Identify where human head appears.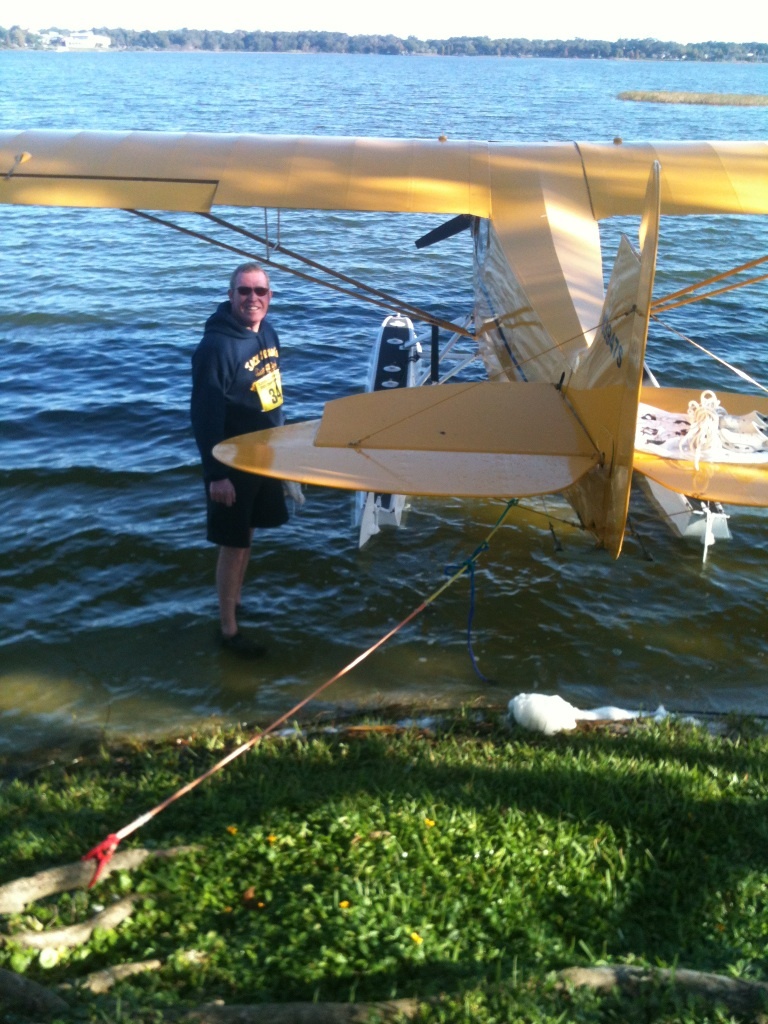
Appears at l=227, t=261, r=272, b=323.
